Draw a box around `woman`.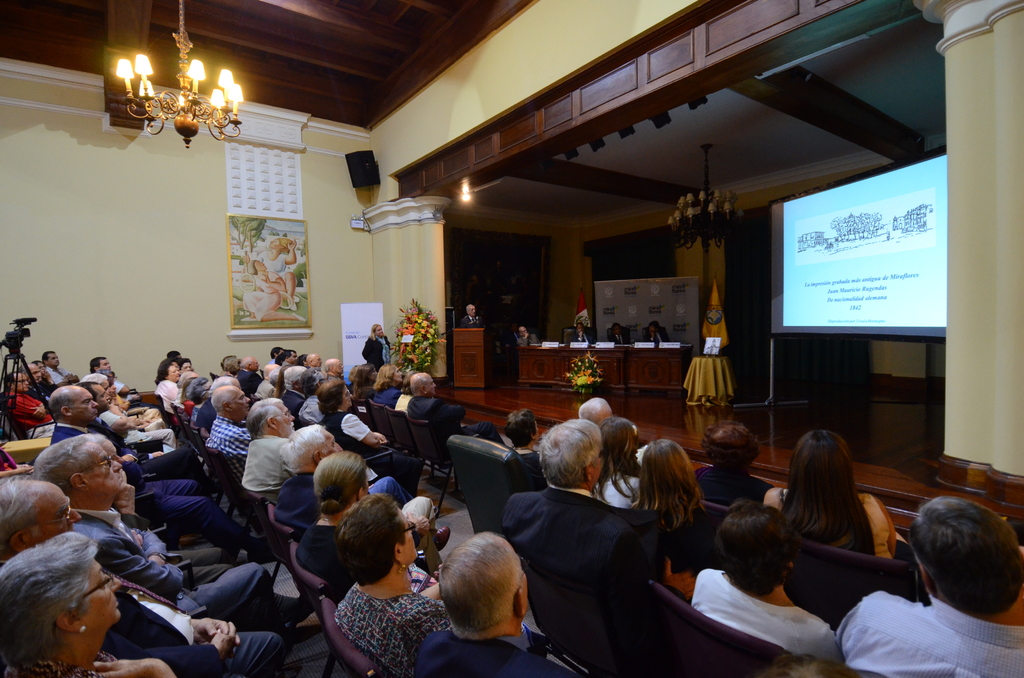
rect(364, 322, 394, 366).
